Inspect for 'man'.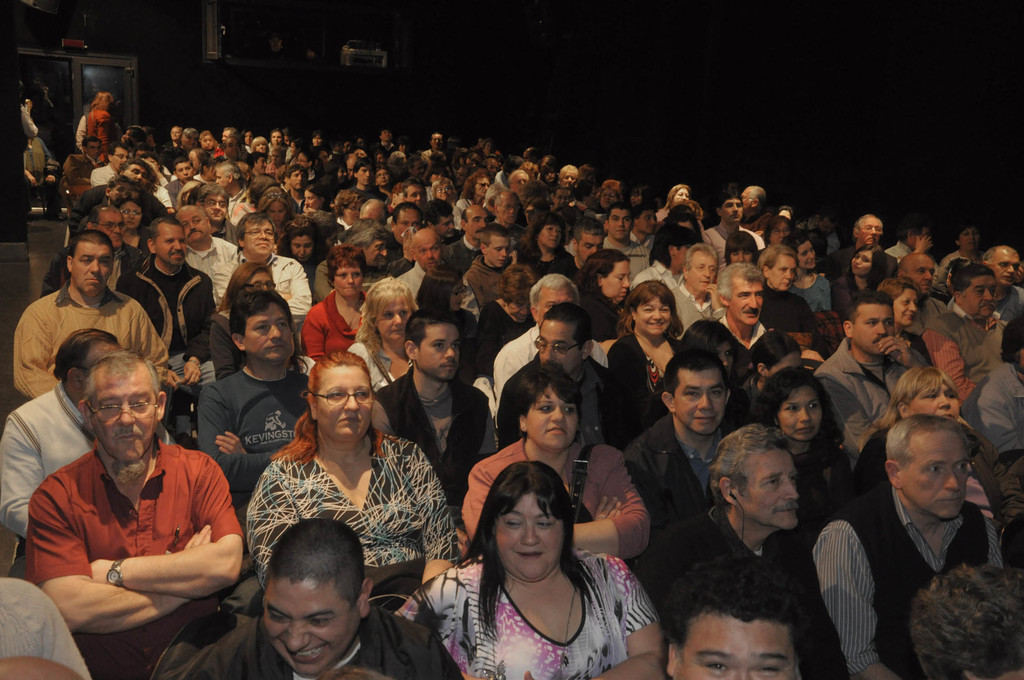
Inspection: box(829, 214, 903, 284).
